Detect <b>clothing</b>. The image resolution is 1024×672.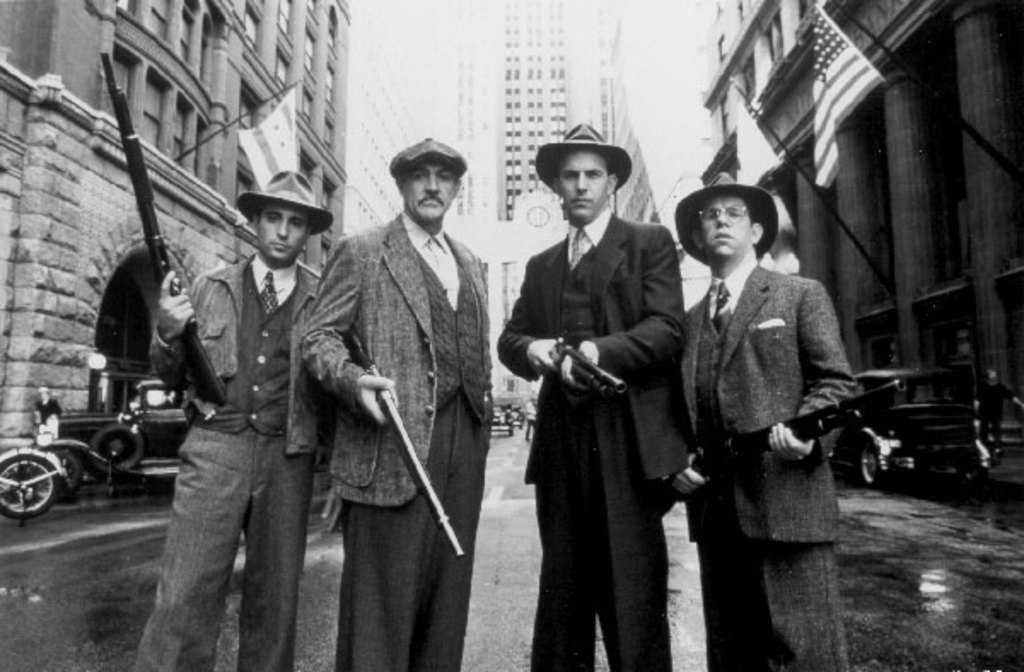
{"x1": 524, "y1": 397, "x2": 538, "y2": 443}.
